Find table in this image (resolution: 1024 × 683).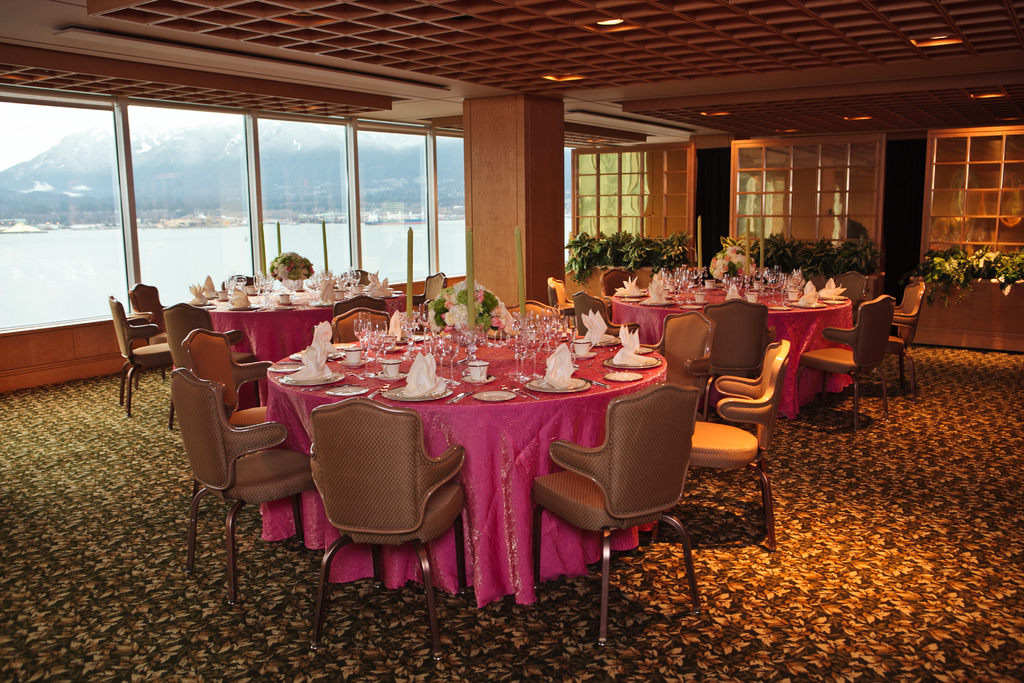
(604,277,854,422).
